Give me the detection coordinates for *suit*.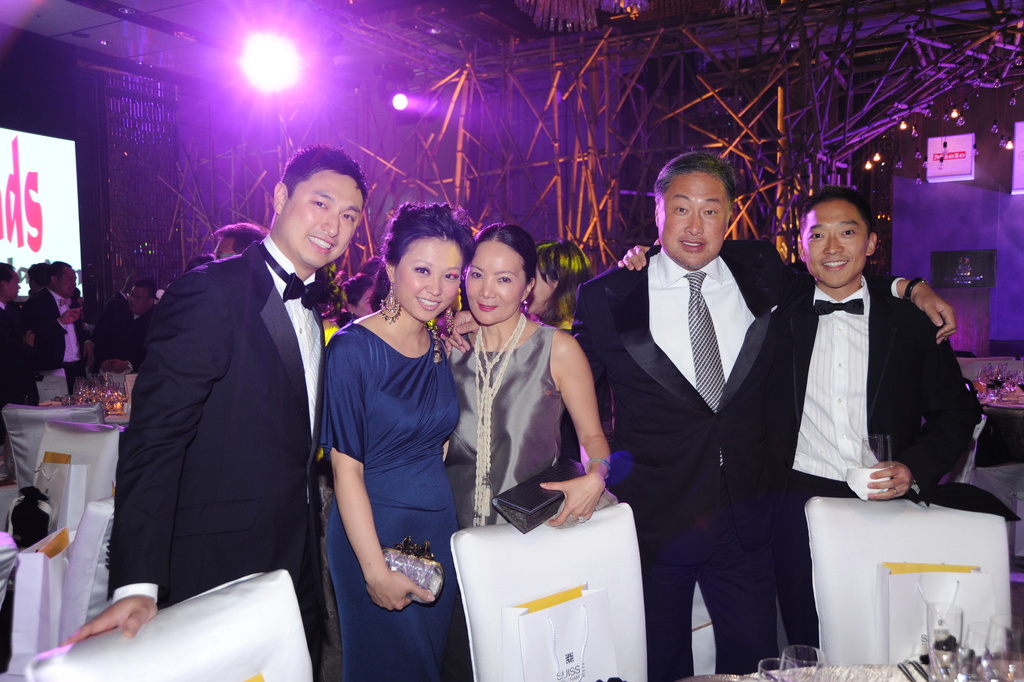
575, 241, 906, 681.
